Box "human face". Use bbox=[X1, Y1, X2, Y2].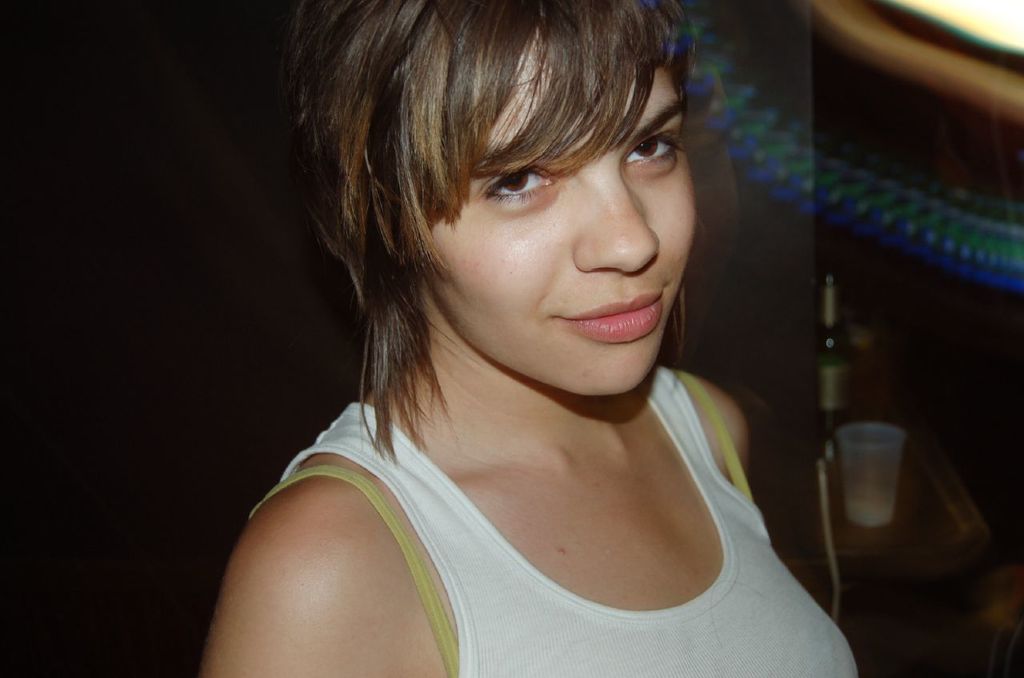
bbox=[390, 32, 693, 396].
